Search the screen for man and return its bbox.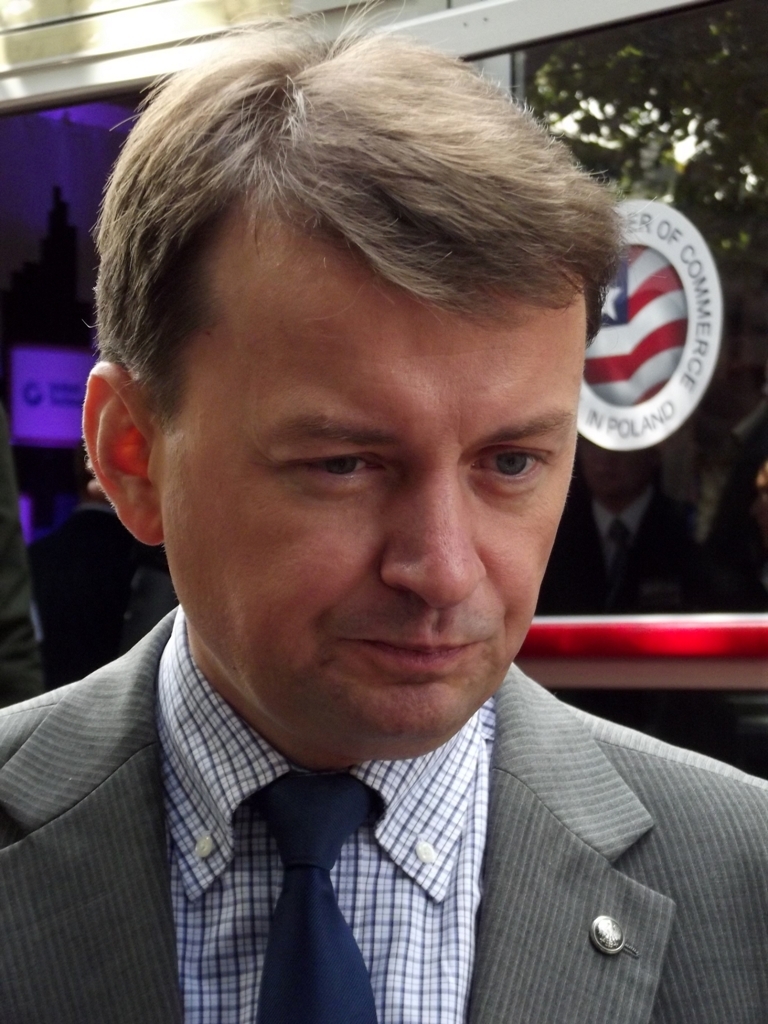
Found: (0, 18, 767, 1023).
